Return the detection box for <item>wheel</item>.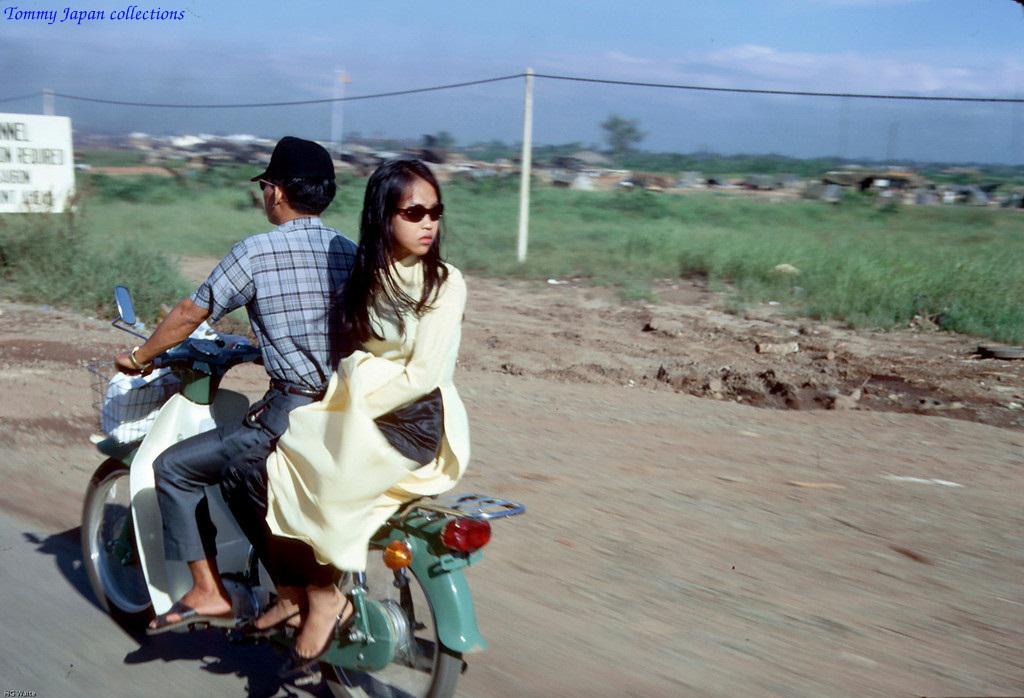
{"x1": 78, "y1": 485, "x2": 144, "y2": 626}.
